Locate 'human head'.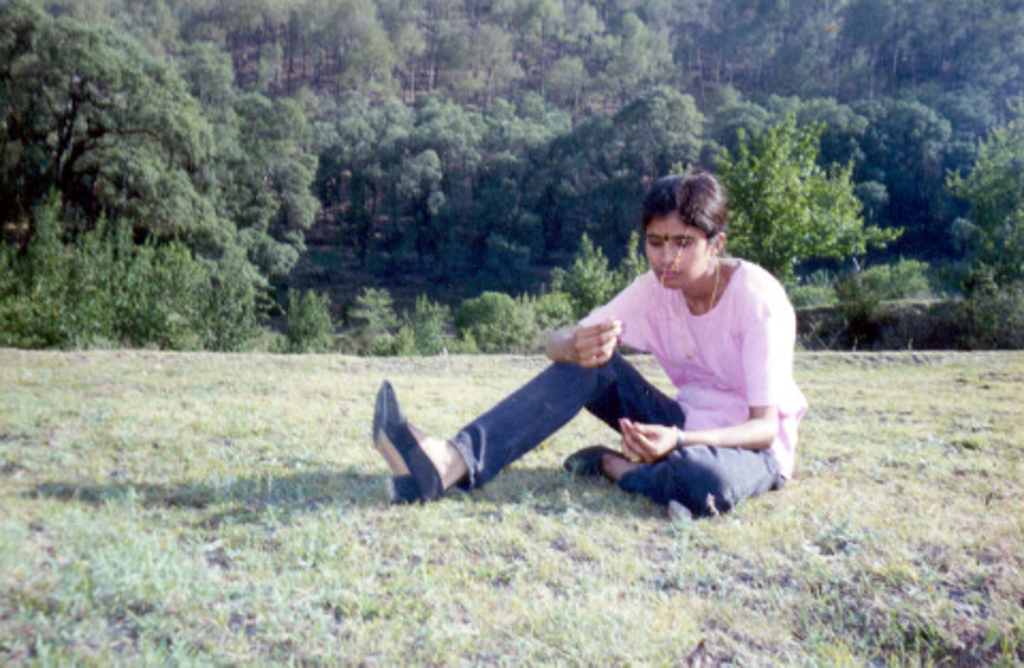
Bounding box: bbox=(638, 169, 742, 295).
